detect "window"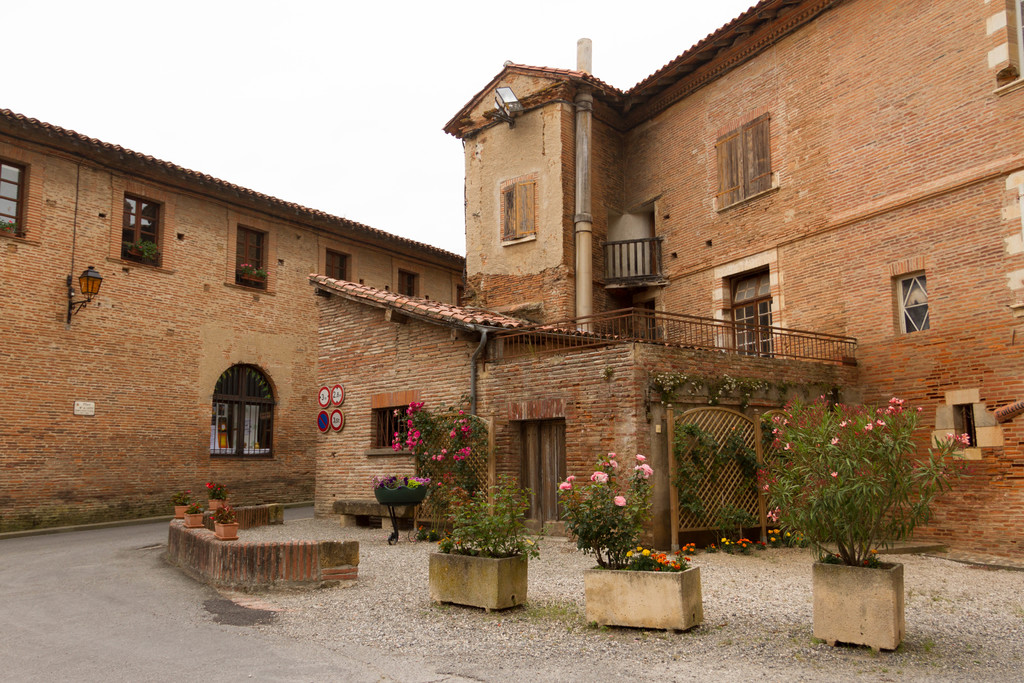
left=391, top=257, right=426, bottom=297
